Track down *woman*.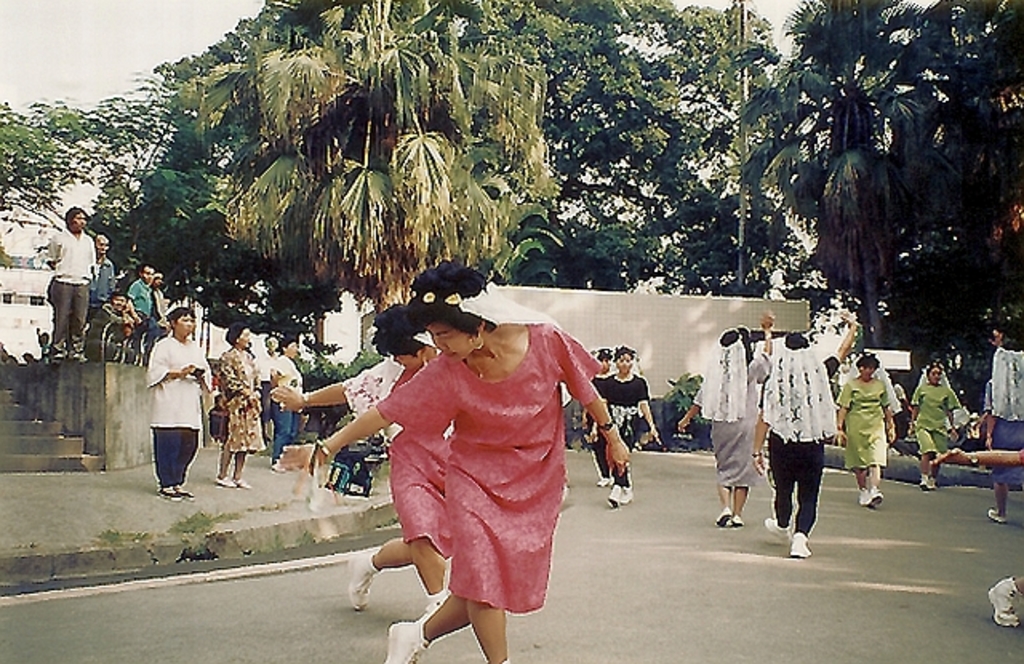
Tracked to rect(840, 355, 899, 506).
